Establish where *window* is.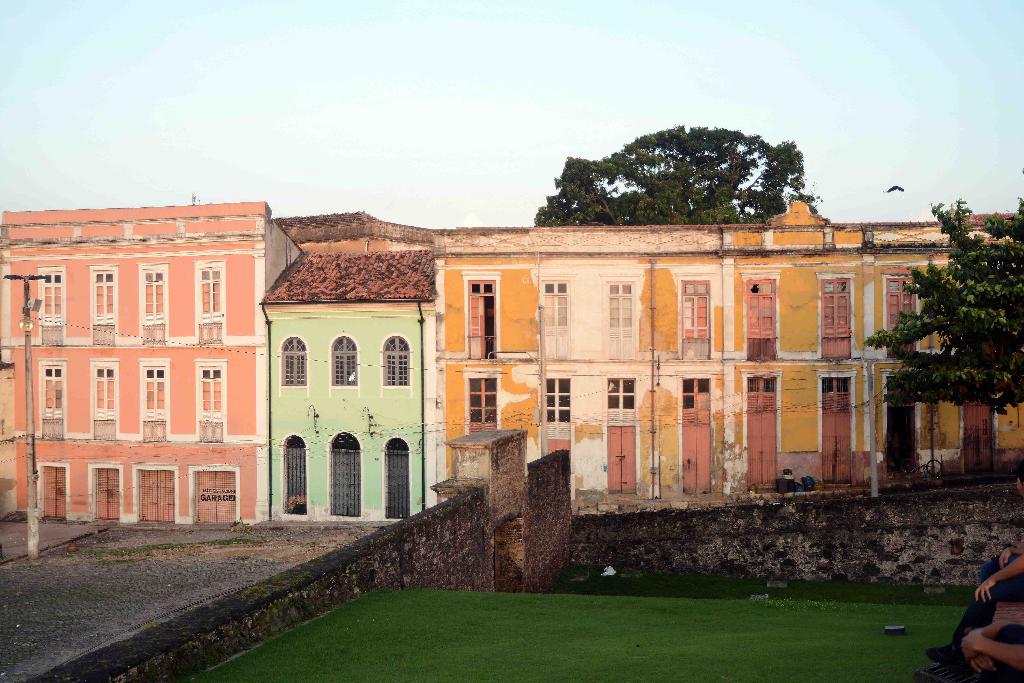
Established at (379, 333, 414, 399).
